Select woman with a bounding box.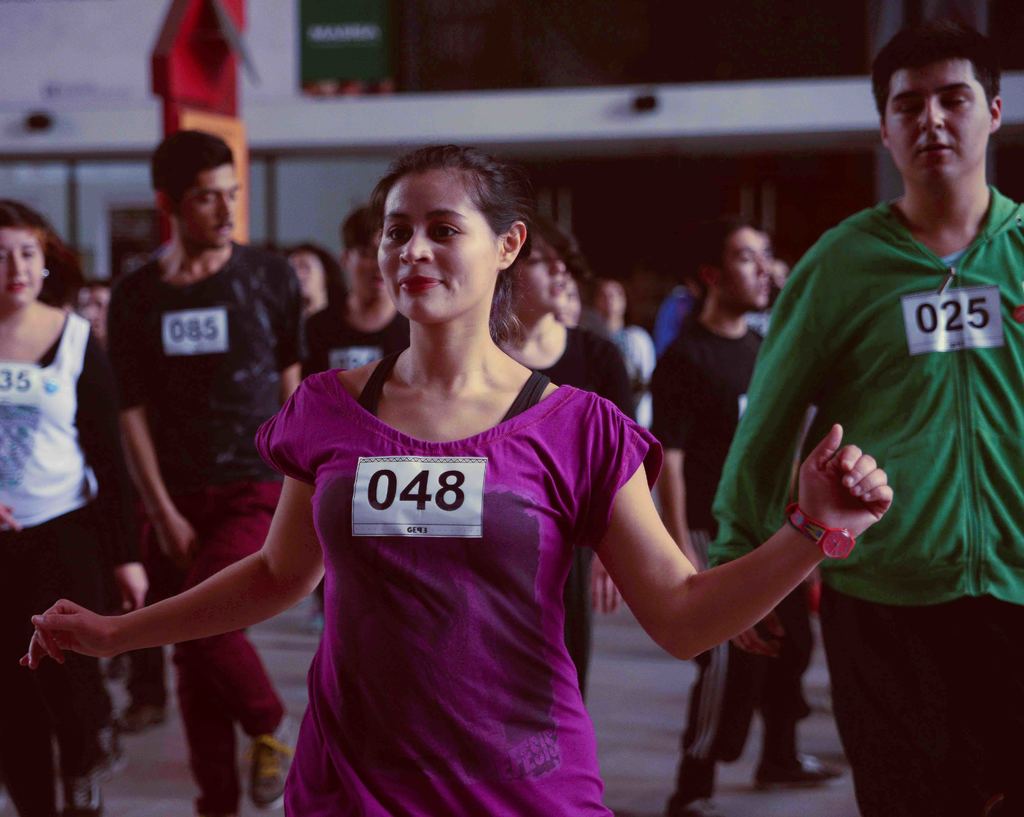
bbox=(15, 142, 890, 816).
